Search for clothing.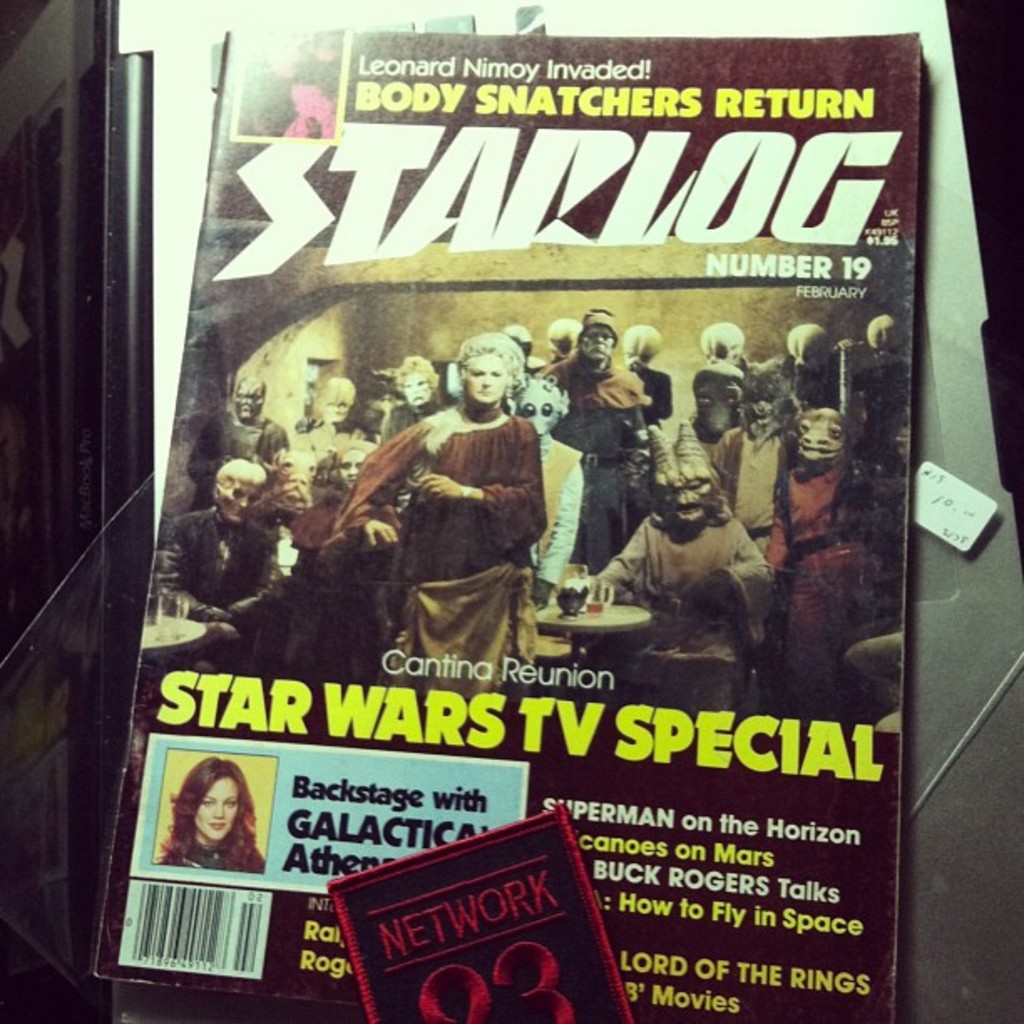
Found at <bbox>649, 407, 718, 494</bbox>.
